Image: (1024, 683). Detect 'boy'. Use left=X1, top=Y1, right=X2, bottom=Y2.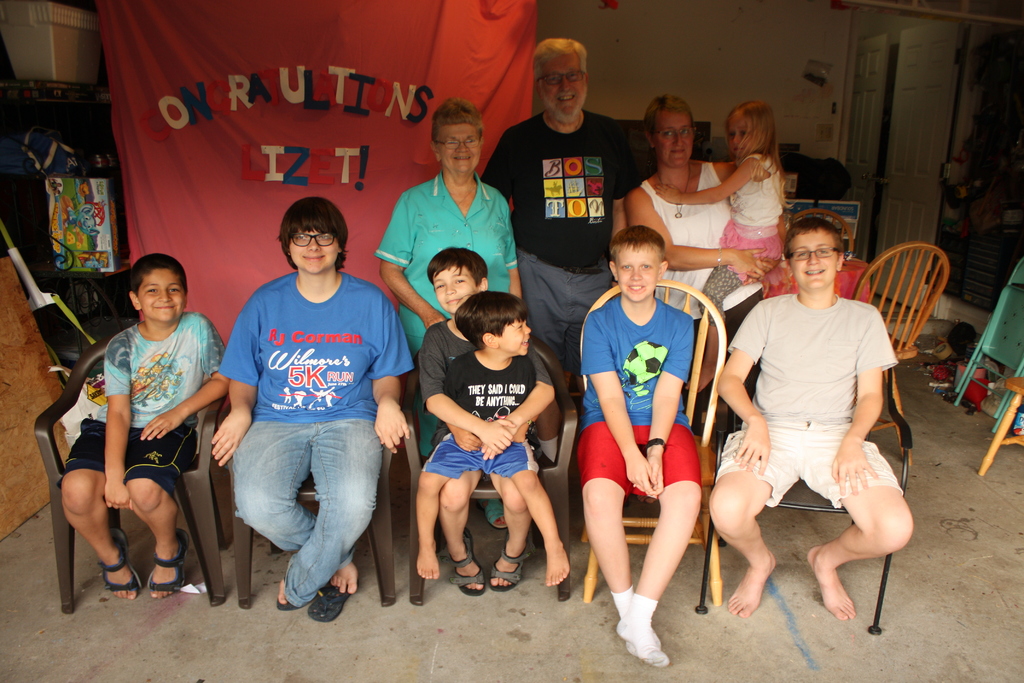
left=574, top=223, right=699, bottom=666.
